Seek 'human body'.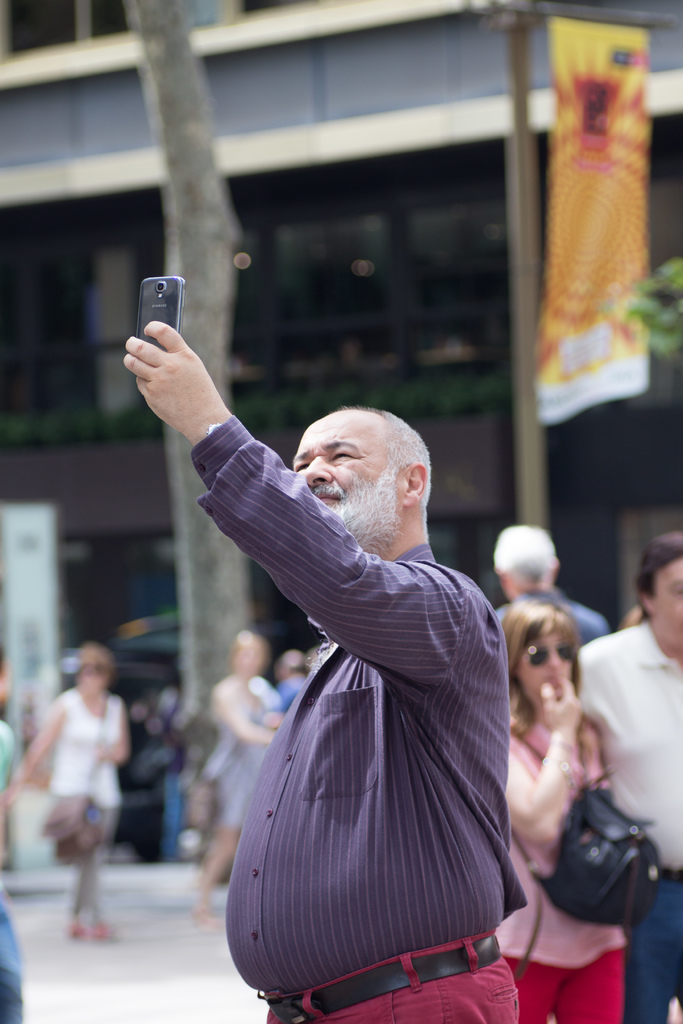
{"x1": 498, "y1": 705, "x2": 630, "y2": 1015}.
